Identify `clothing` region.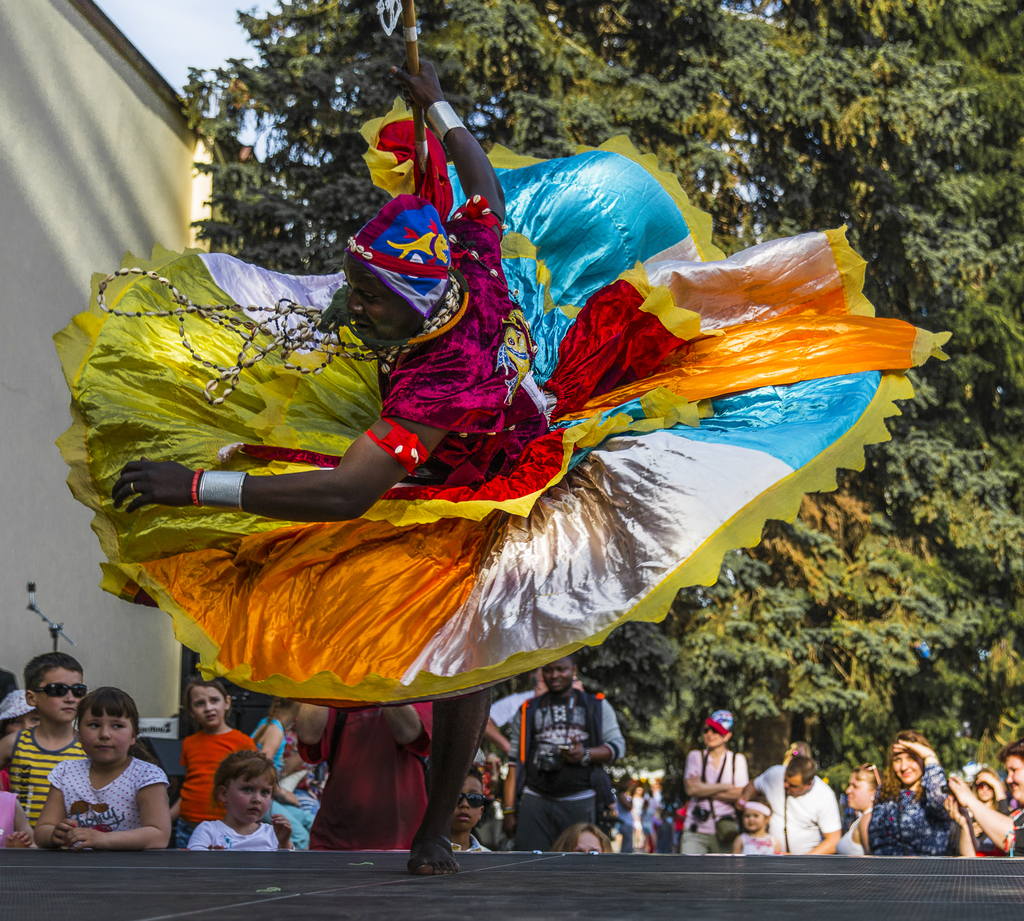
Region: 188, 819, 291, 850.
